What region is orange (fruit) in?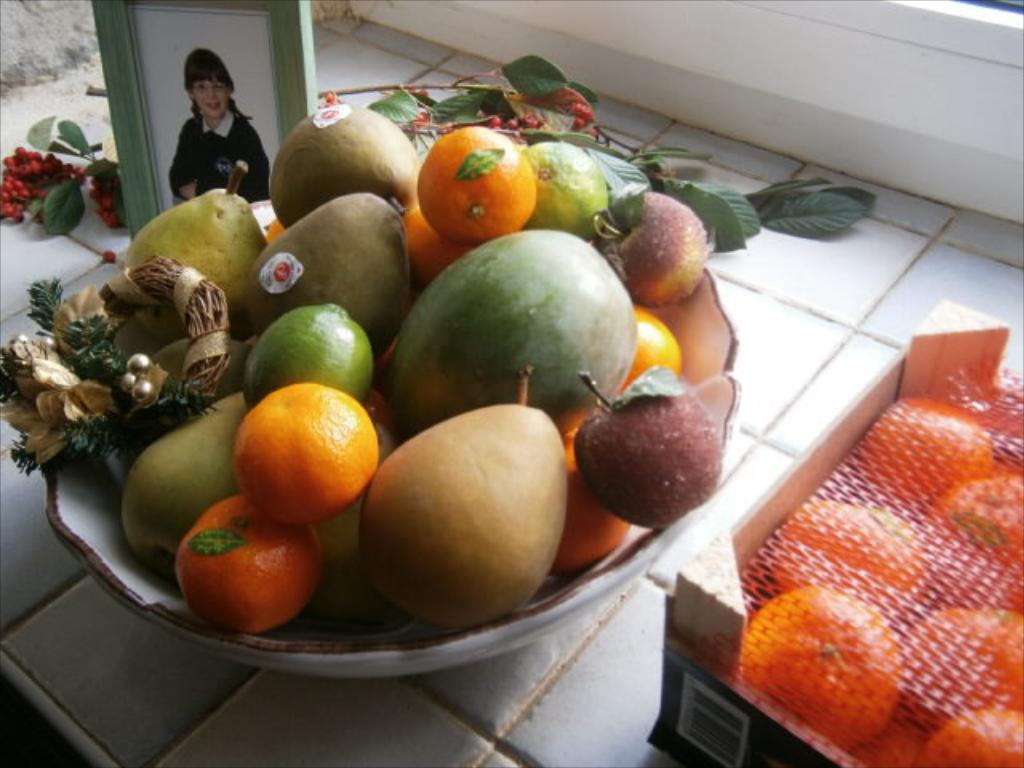
select_region(419, 123, 541, 254).
